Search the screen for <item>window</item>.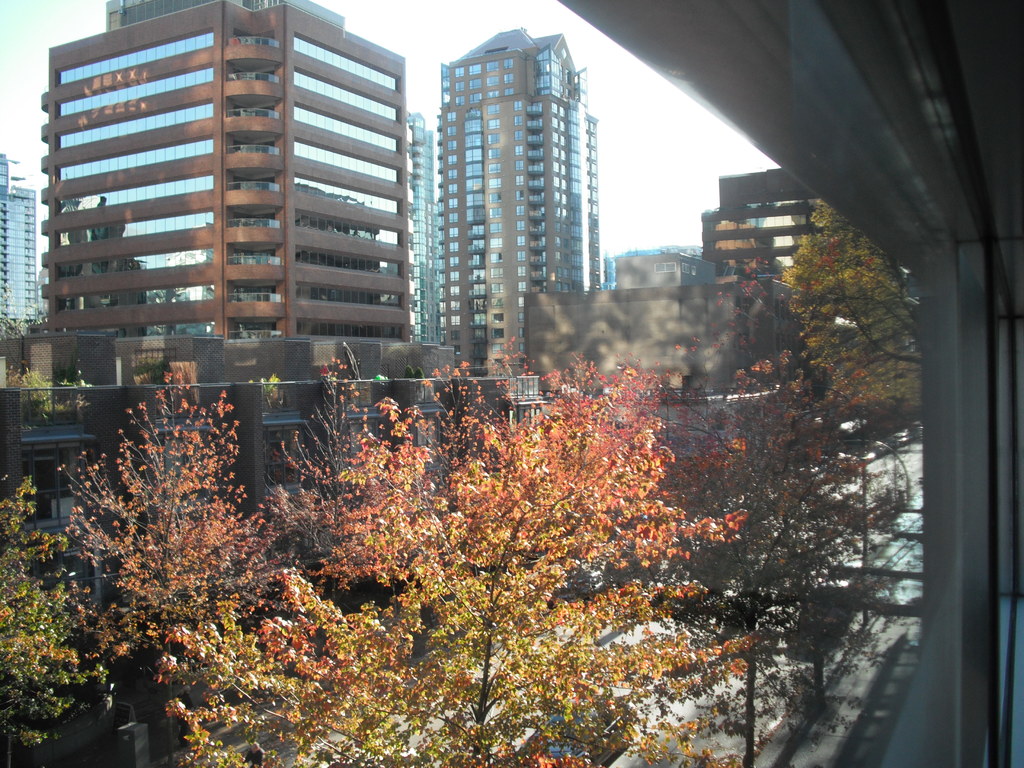
Found at (50,171,216,208).
